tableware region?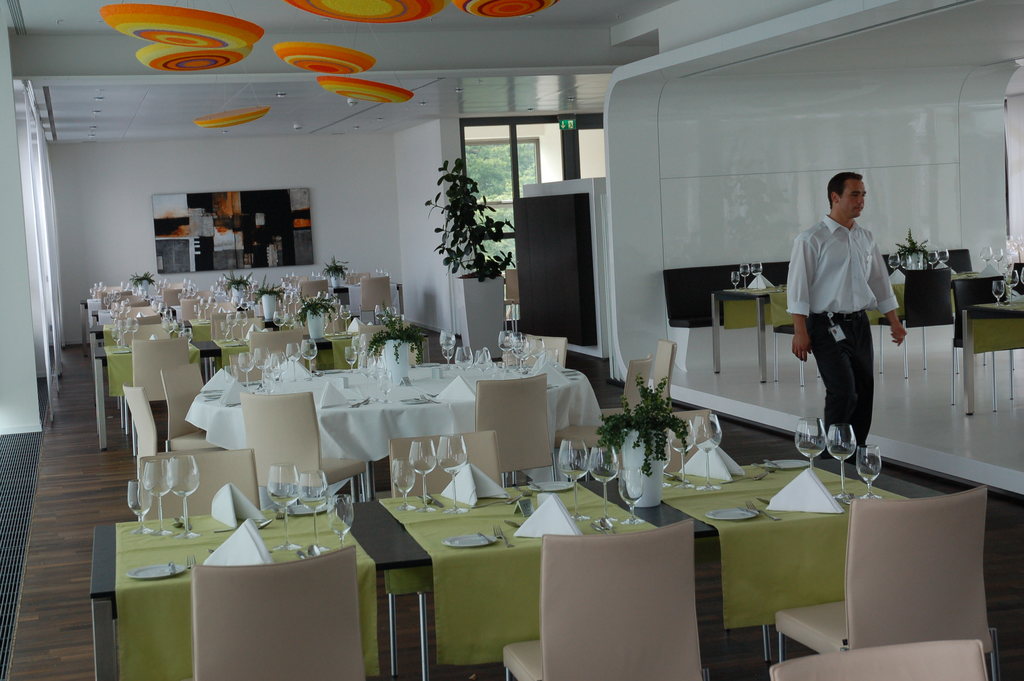
(828, 426, 856, 505)
